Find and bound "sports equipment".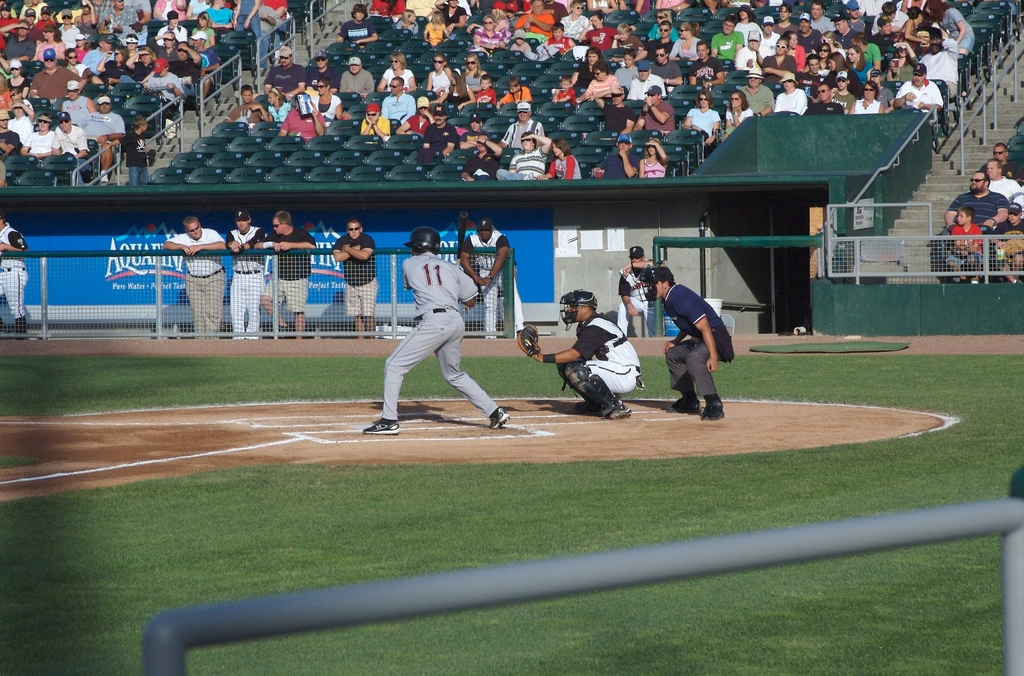
Bound: left=559, top=288, right=598, bottom=327.
